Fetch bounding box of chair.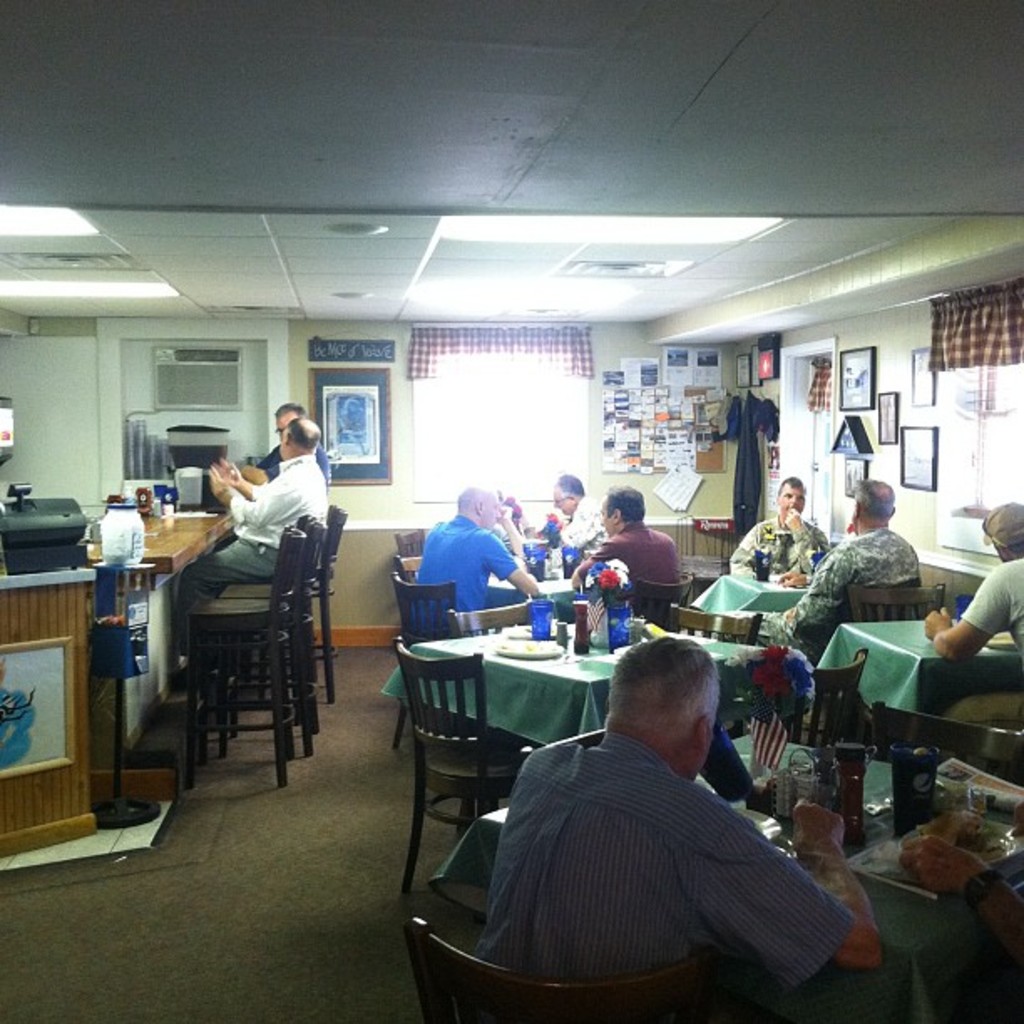
Bbox: 862/696/1022/798.
